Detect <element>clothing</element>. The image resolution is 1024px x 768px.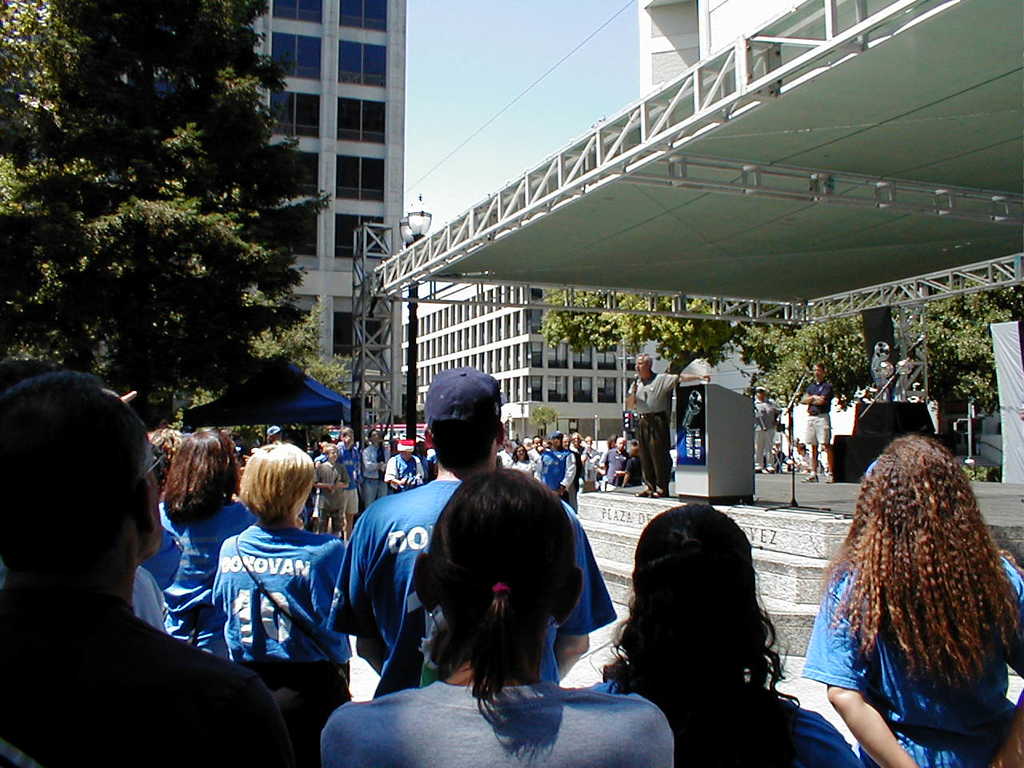
detection(630, 370, 682, 480).
